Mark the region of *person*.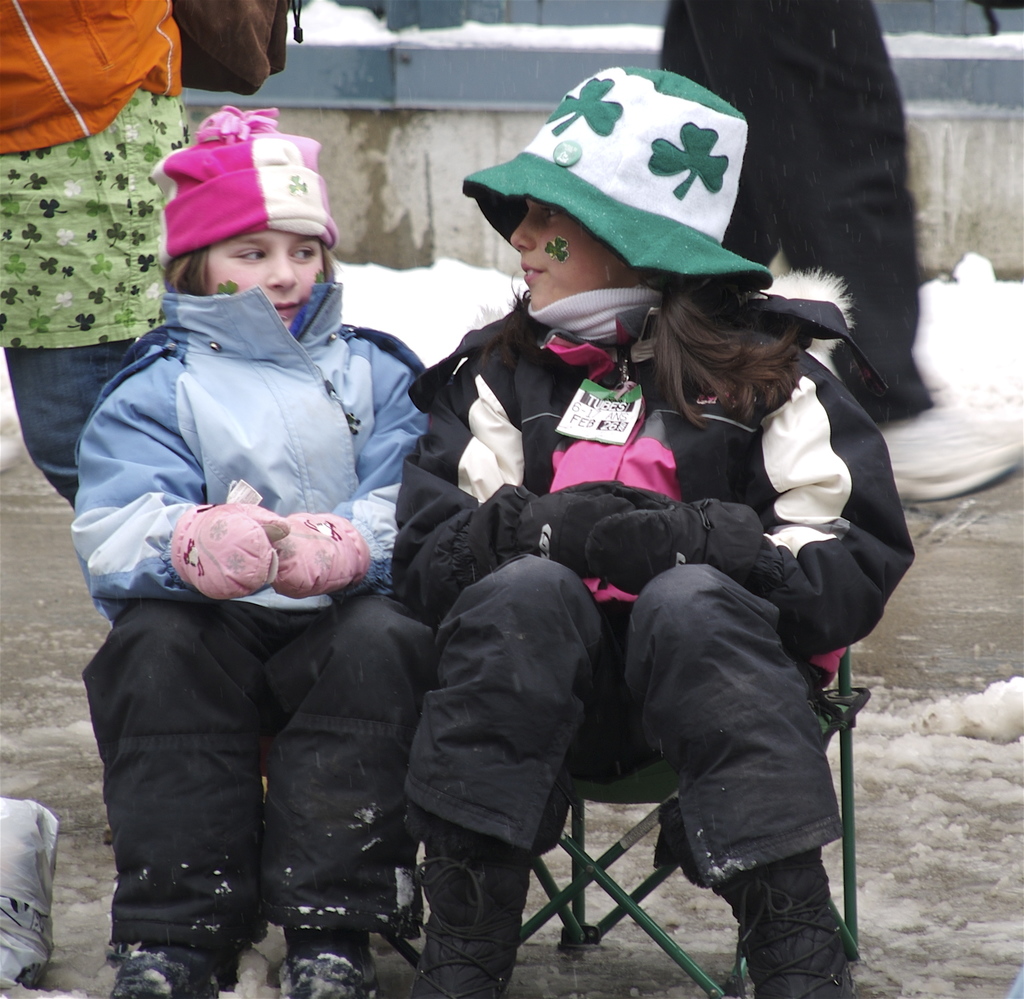
Region: {"x1": 67, "y1": 125, "x2": 424, "y2": 991}.
